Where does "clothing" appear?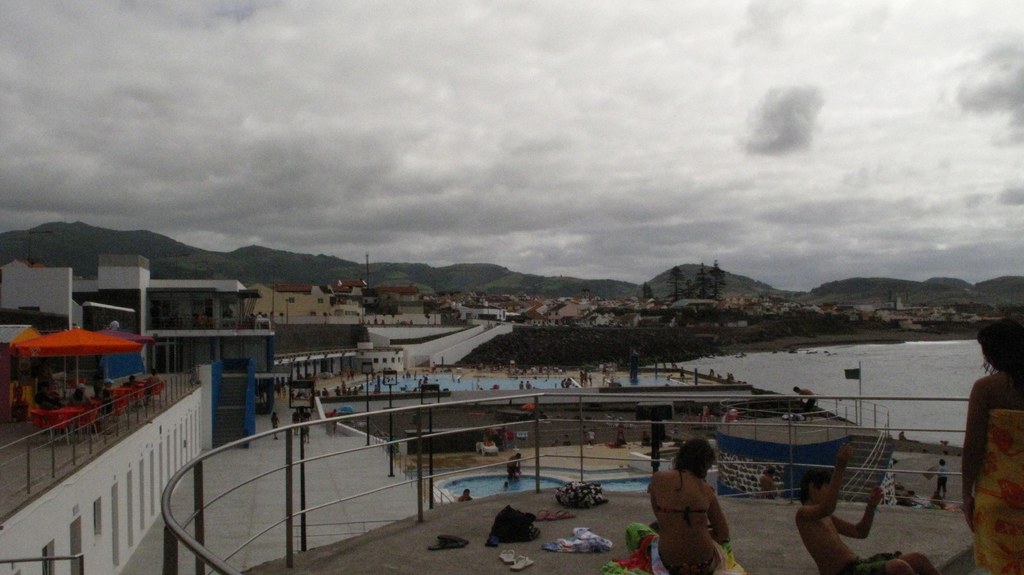
Appears at {"x1": 831, "y1": 554, "x2": 901, "y2": 574}.
